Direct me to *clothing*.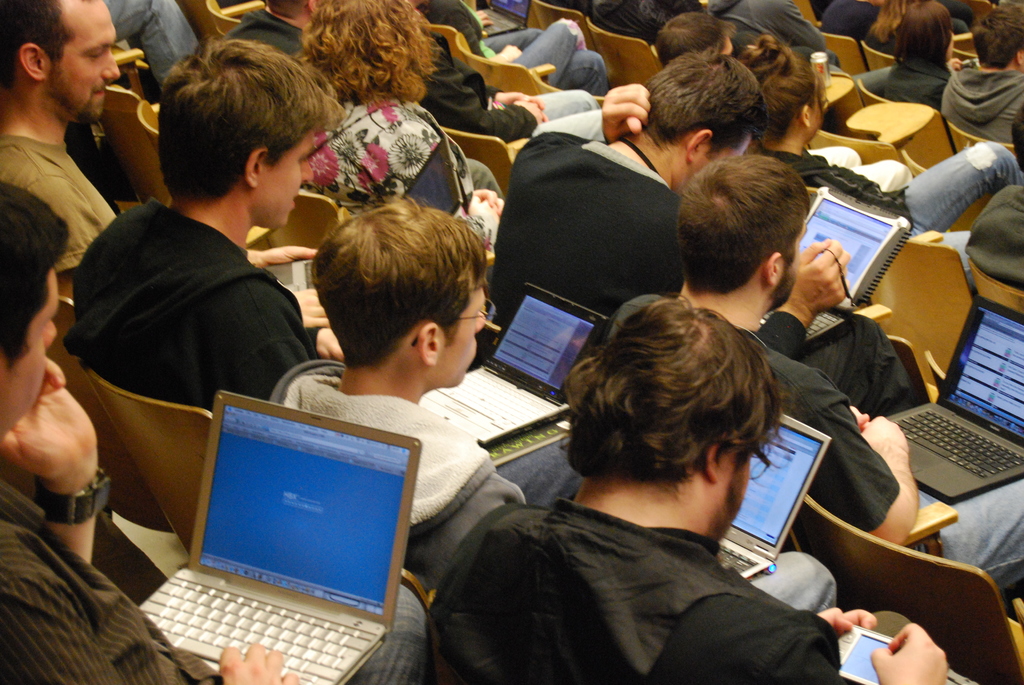
Direction: x1=0 y1=453 x2=255 y2=684.
